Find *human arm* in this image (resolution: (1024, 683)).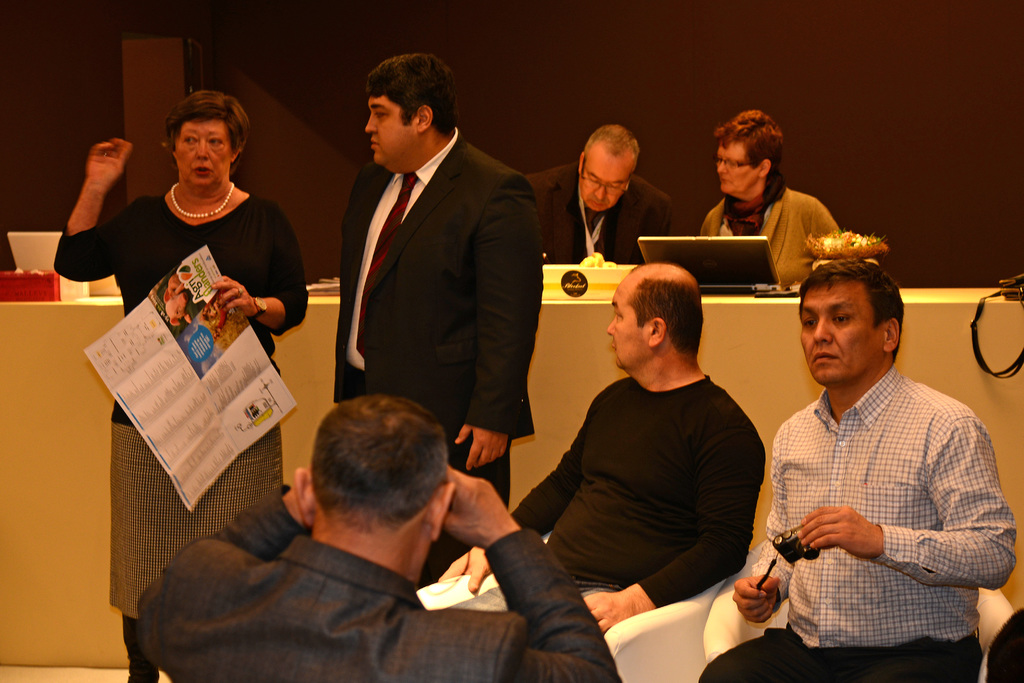
[435, 447, 569, 592].
